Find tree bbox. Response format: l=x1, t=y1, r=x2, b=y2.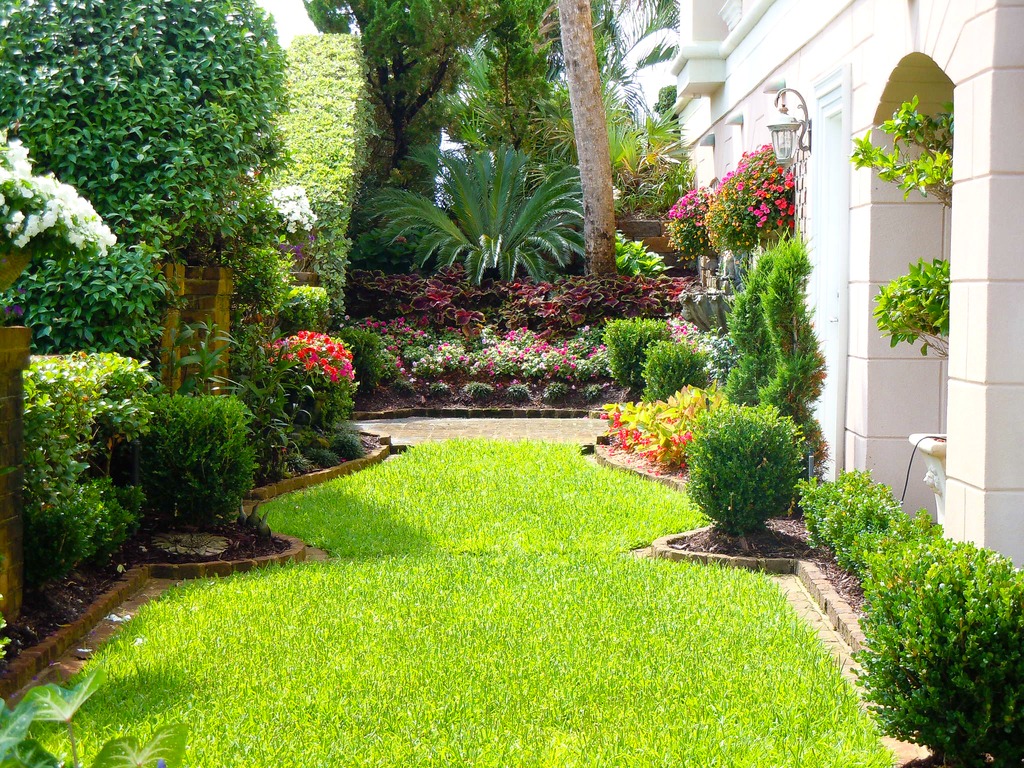
l=262, t=34, r=378, b=313.
